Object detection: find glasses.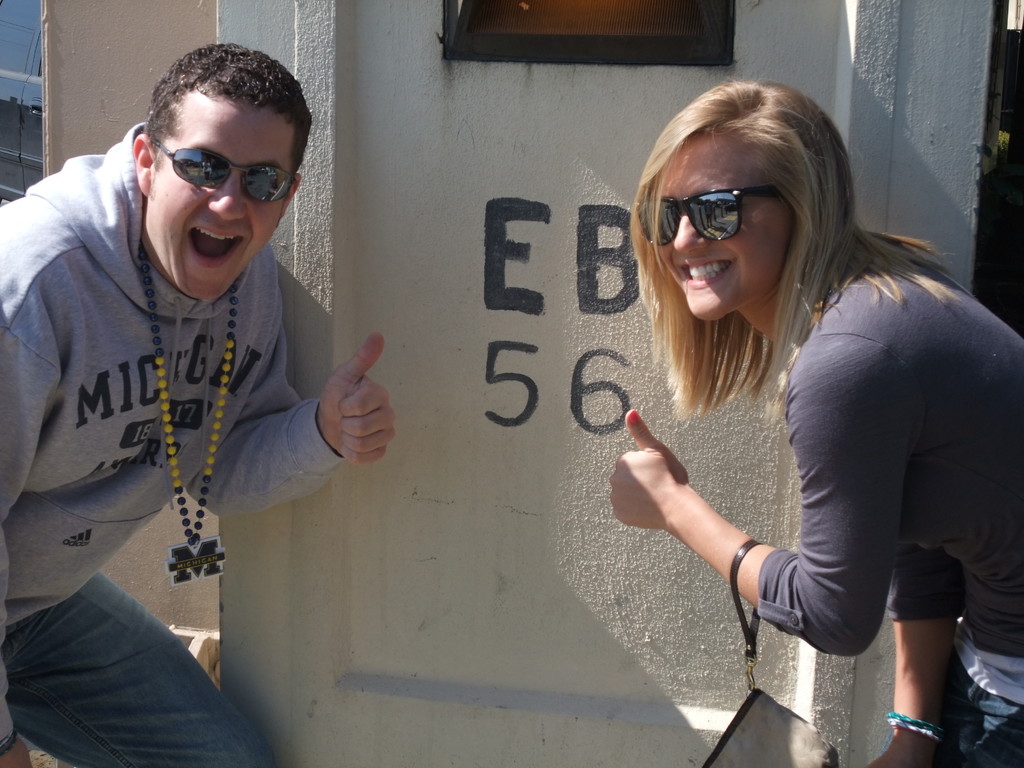
[125, 131, 302, 201].
